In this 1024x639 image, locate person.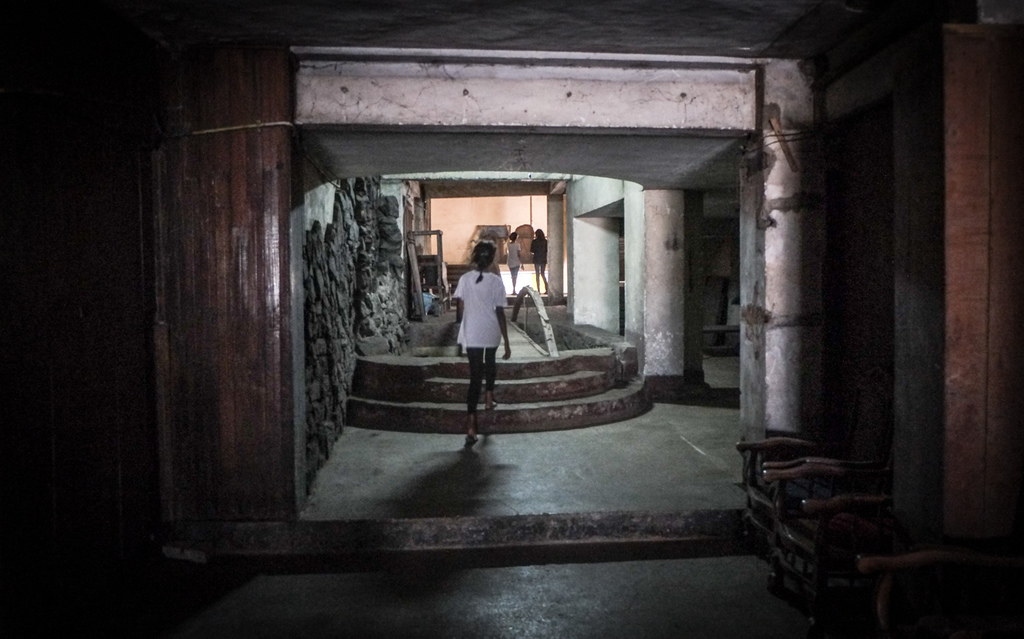
Bounding box: l=504, t=230, r=526, b=295.
